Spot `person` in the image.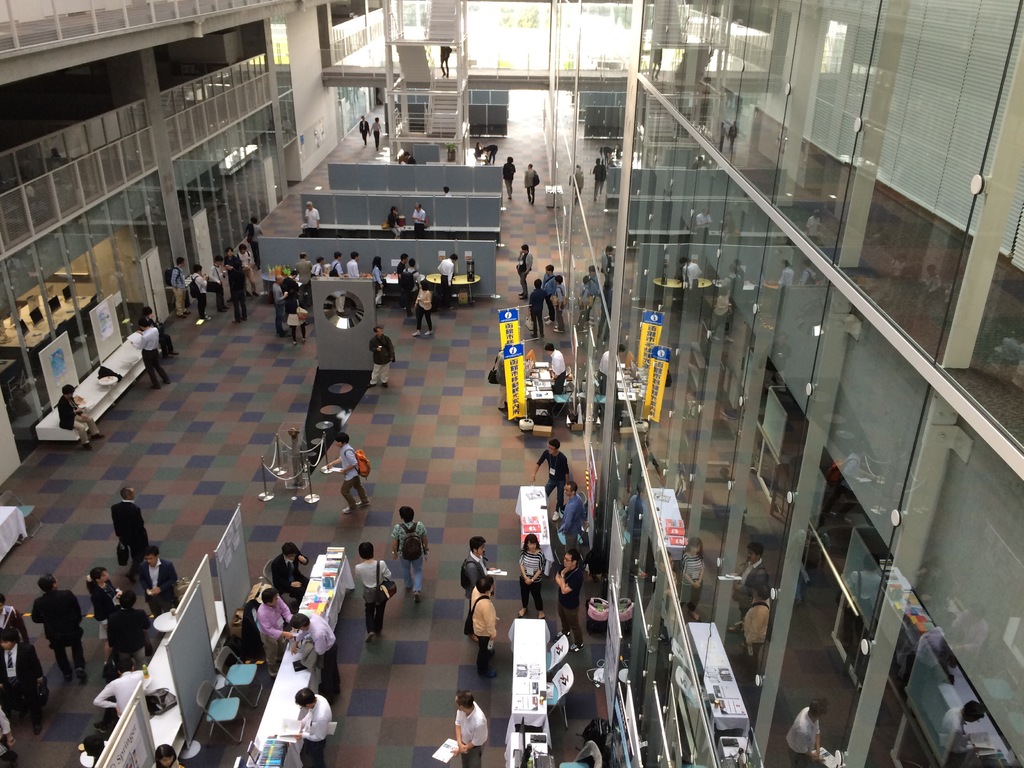
`person` found at box=[546, 344, 566, 397].
